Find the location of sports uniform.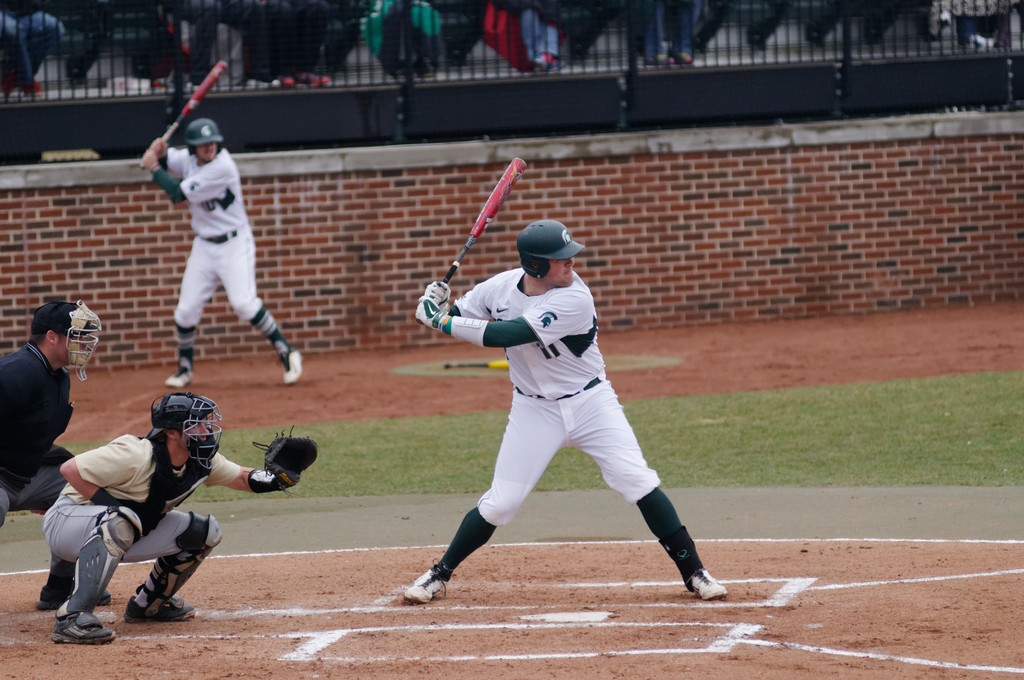
Location: 390 223 742 606.
